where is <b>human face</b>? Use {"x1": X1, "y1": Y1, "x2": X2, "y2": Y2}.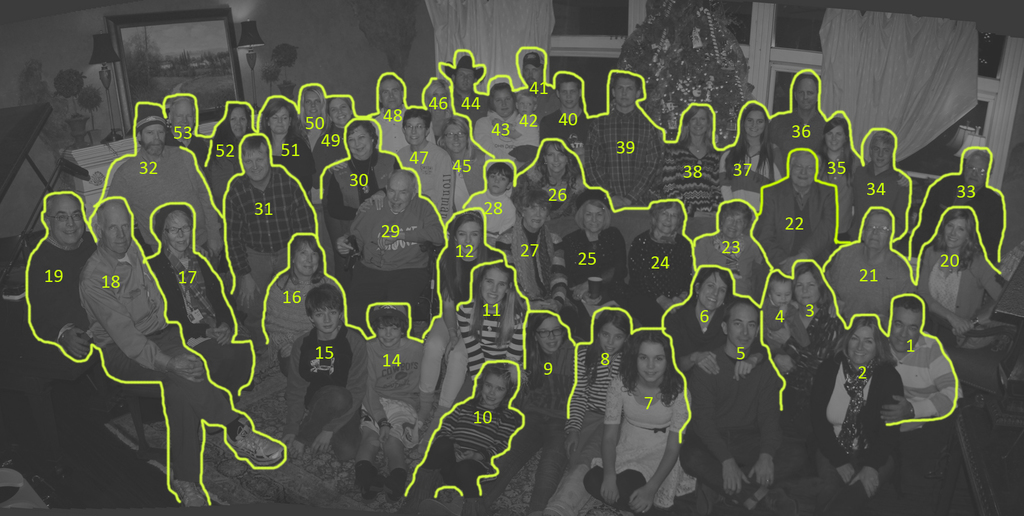
{"x1": 516, "y1": 97, "x2": 538, "y2": 117}.
